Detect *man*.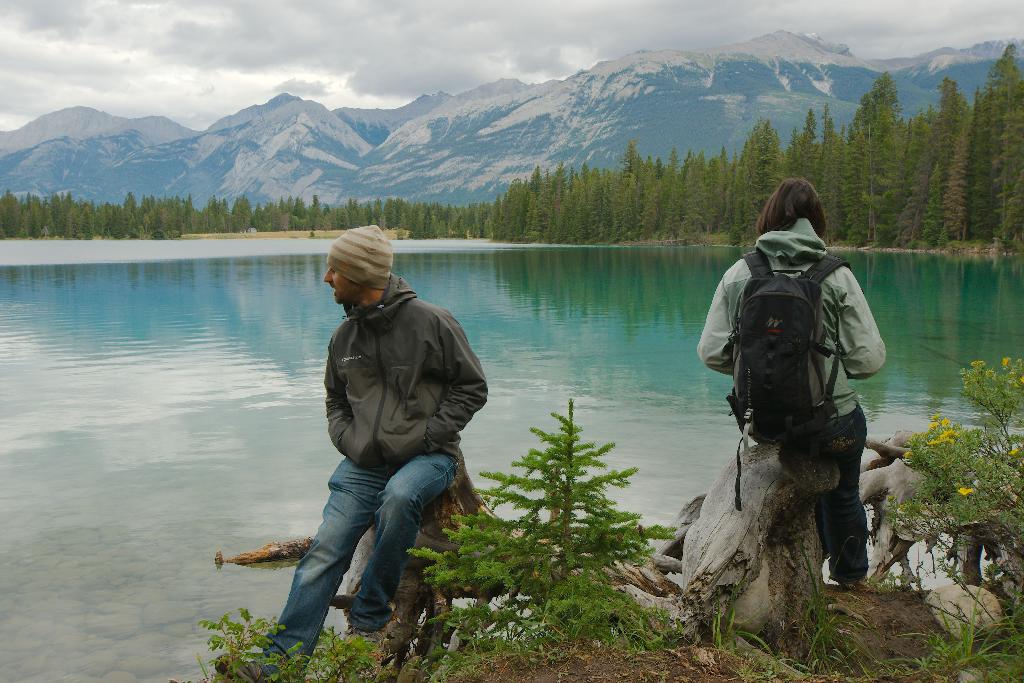
Detected at locate(271, 233, 502, 655).
